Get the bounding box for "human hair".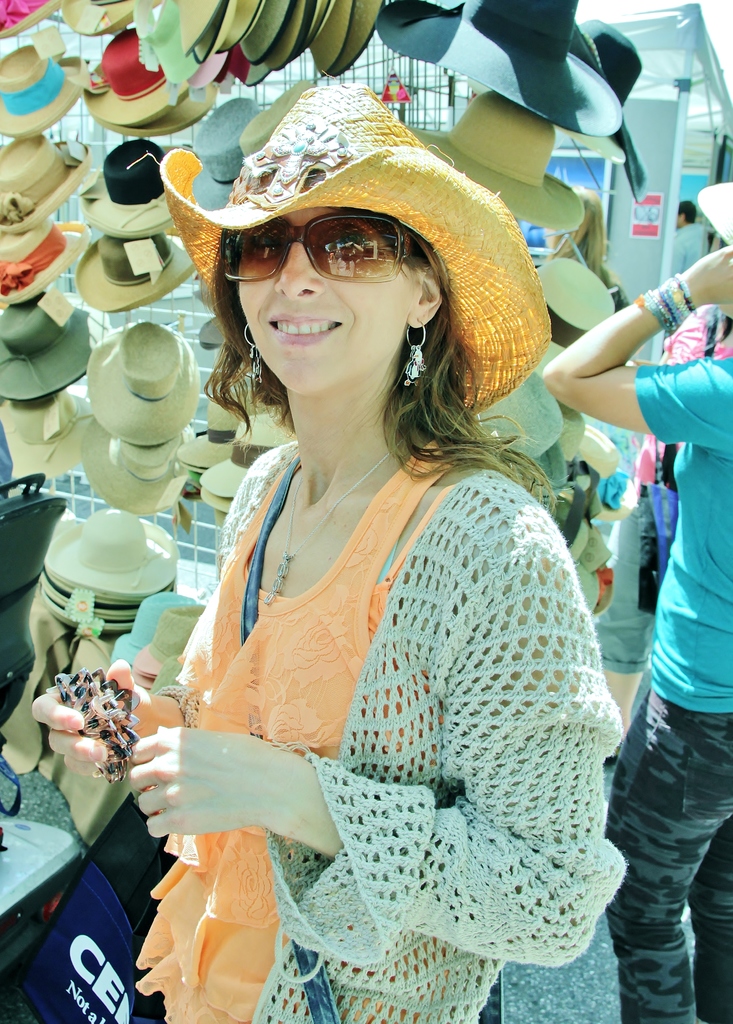
region(542, 185, 604, 284).
